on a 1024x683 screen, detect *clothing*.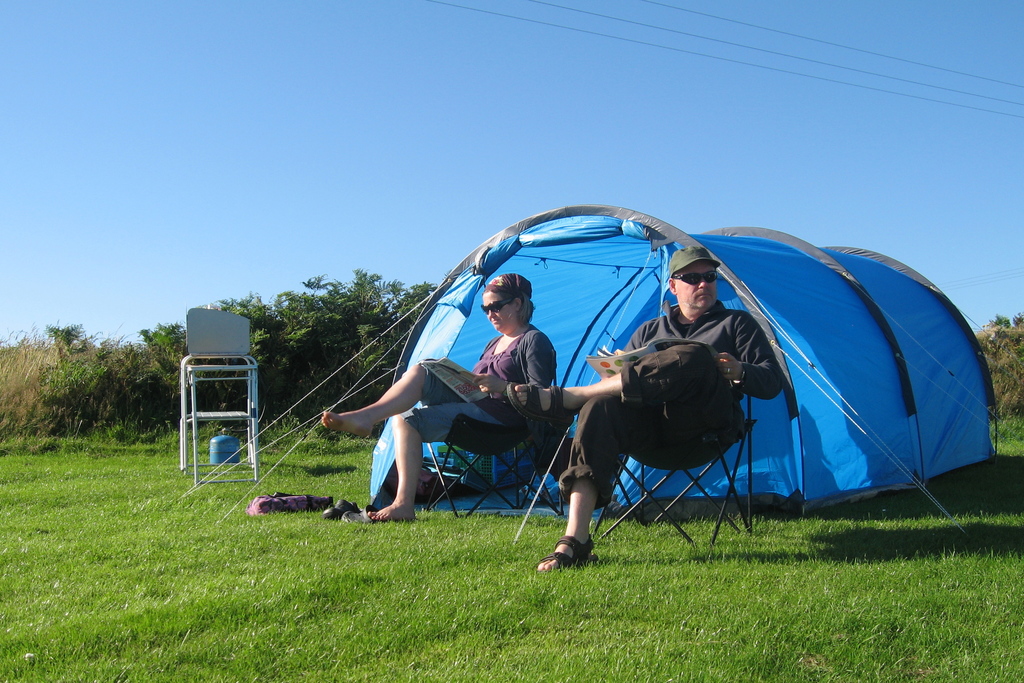
(x1=558, y1=296, x2=778, y2=504).
